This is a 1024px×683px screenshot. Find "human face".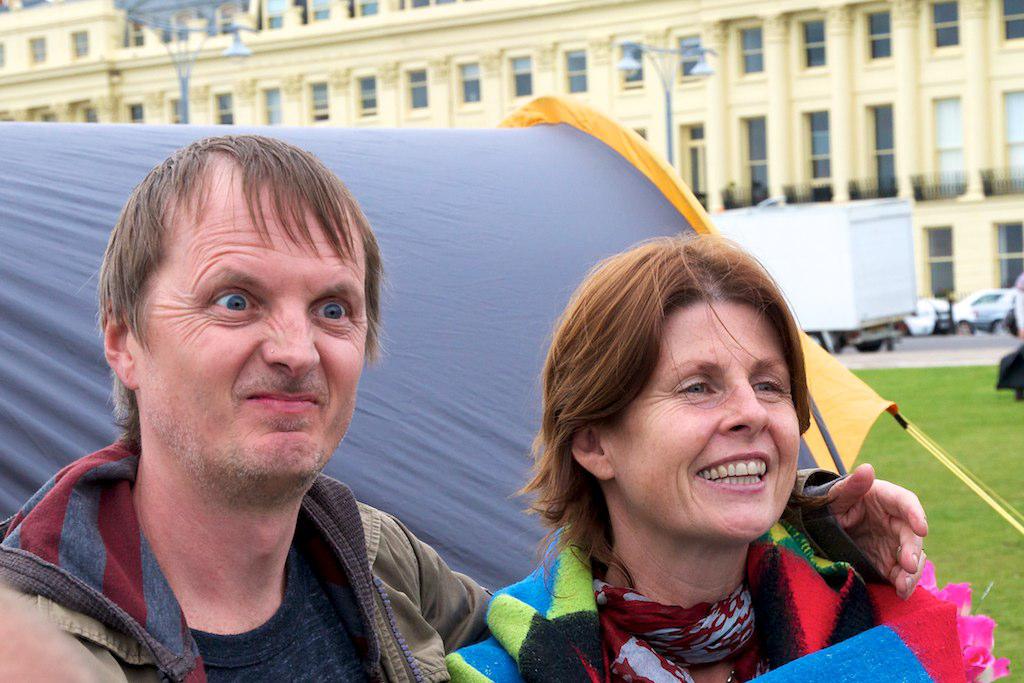
Bounding box: bbox=(605, 296, 803, 539).
